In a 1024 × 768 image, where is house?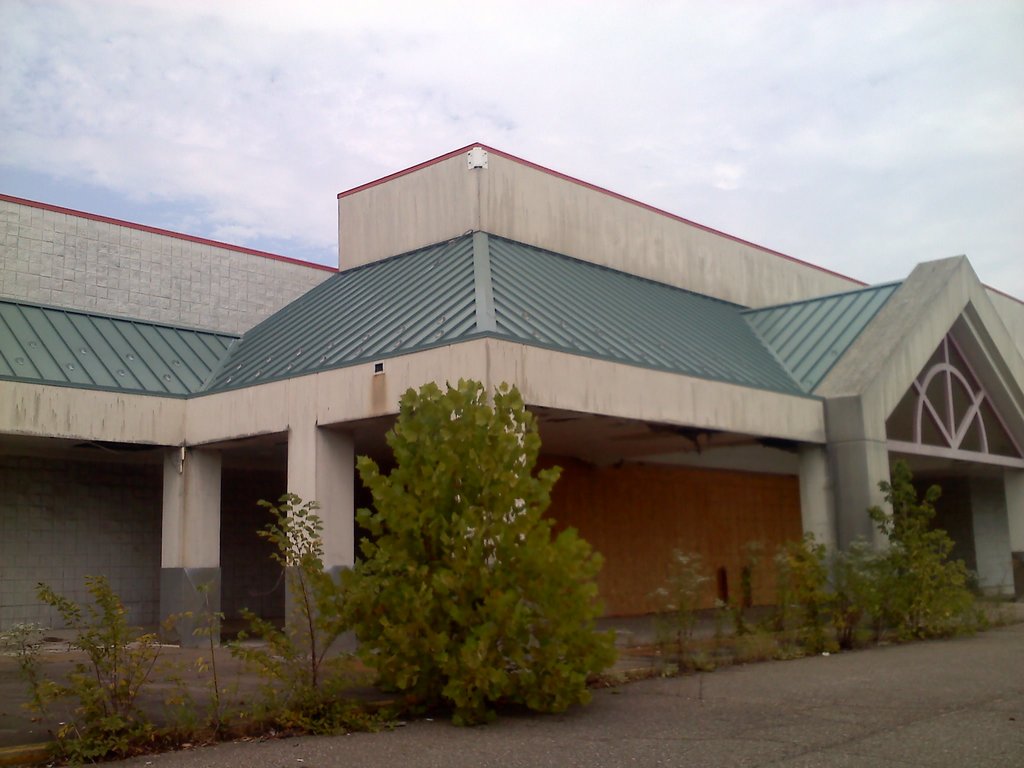
[x1=0, y1=137, x2=1023, y2=650].
